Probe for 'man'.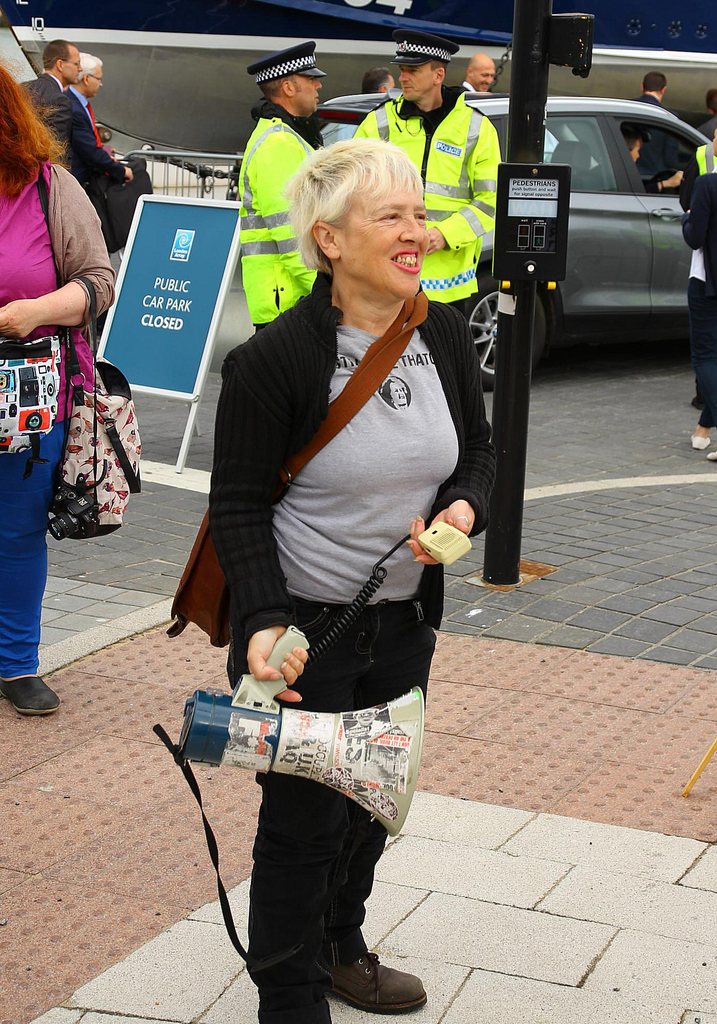
Probe result: left=349, top=30, right=499, bottom=428.
